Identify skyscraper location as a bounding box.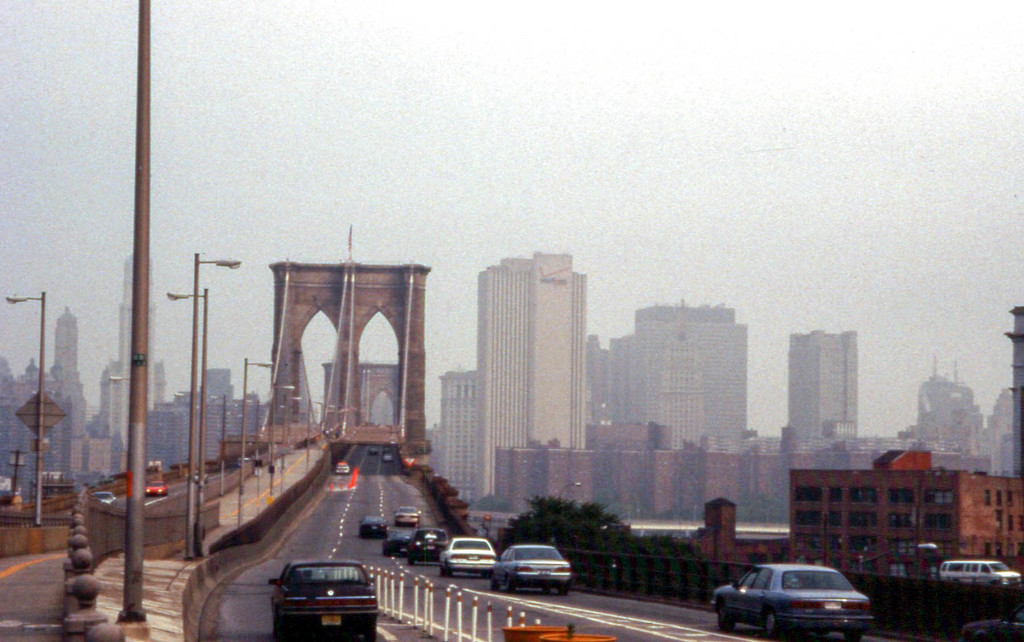
bbox=(790, 328, 856, 444).
